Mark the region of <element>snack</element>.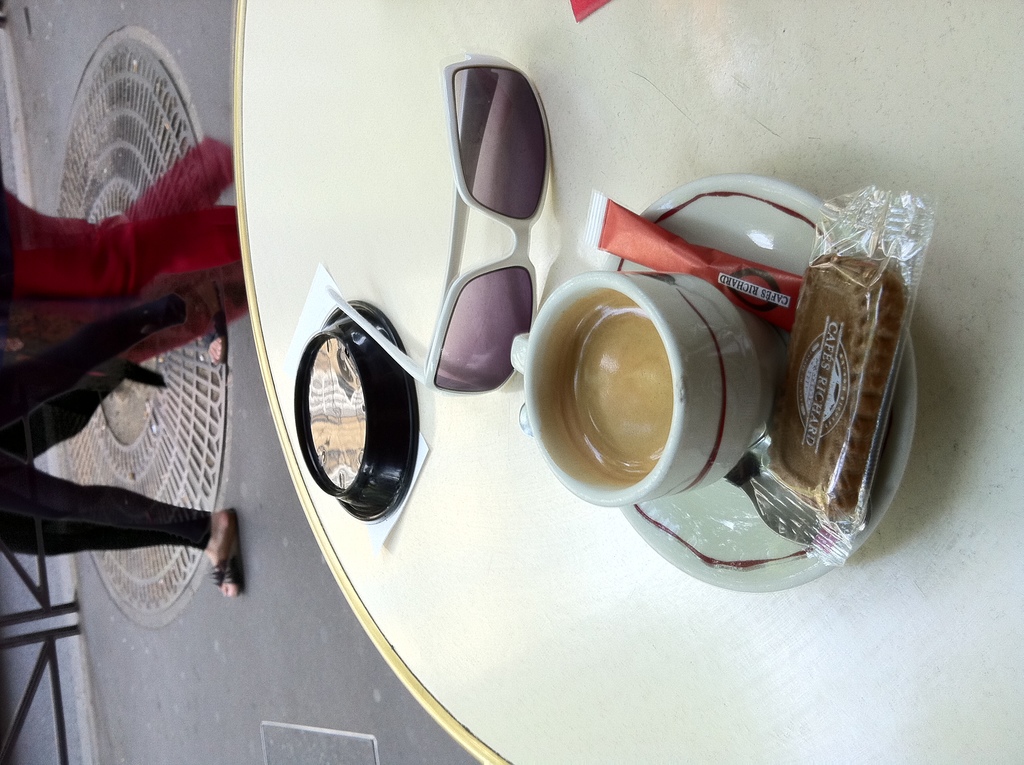
Region: bbox(762, 244, 904, 524).
